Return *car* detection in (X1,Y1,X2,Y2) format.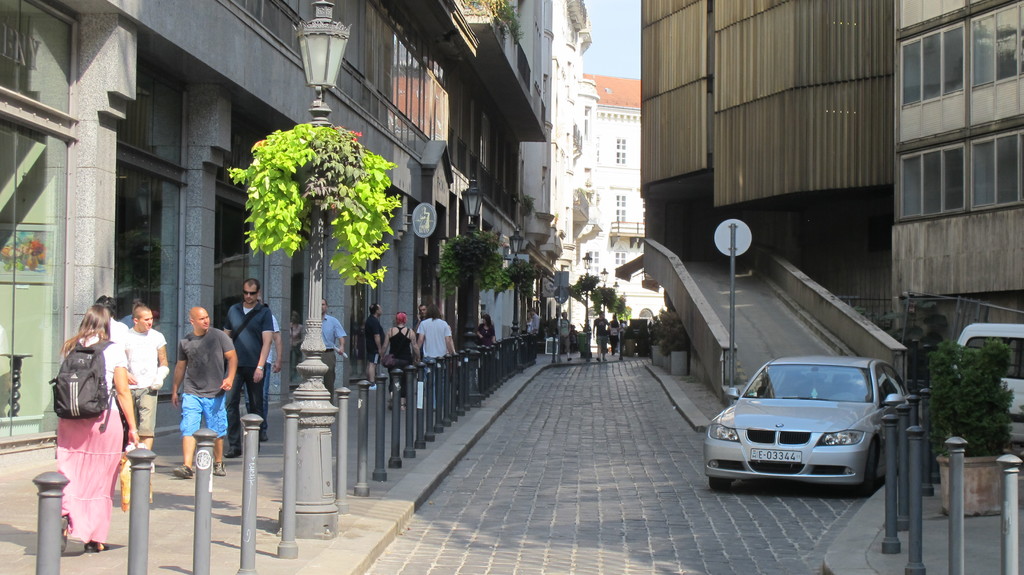
(948,318,1023,443).
